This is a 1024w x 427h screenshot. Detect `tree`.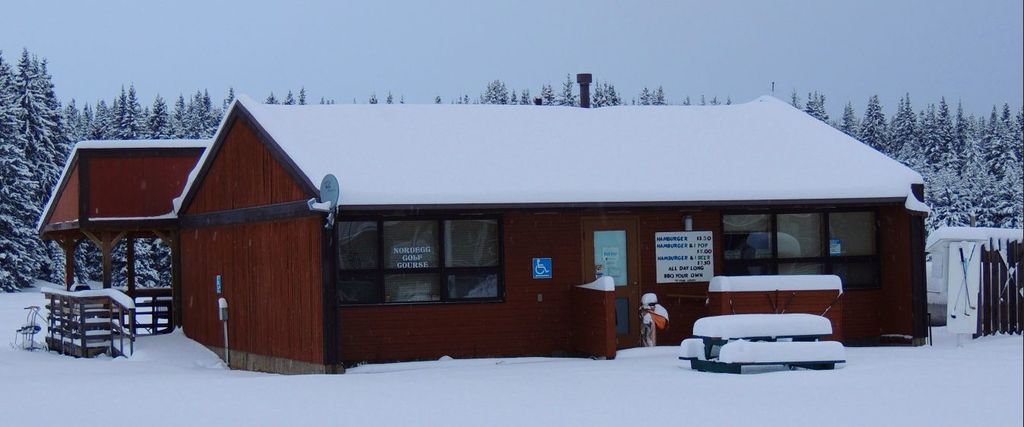
bbox(15, 42, 81, 282).
